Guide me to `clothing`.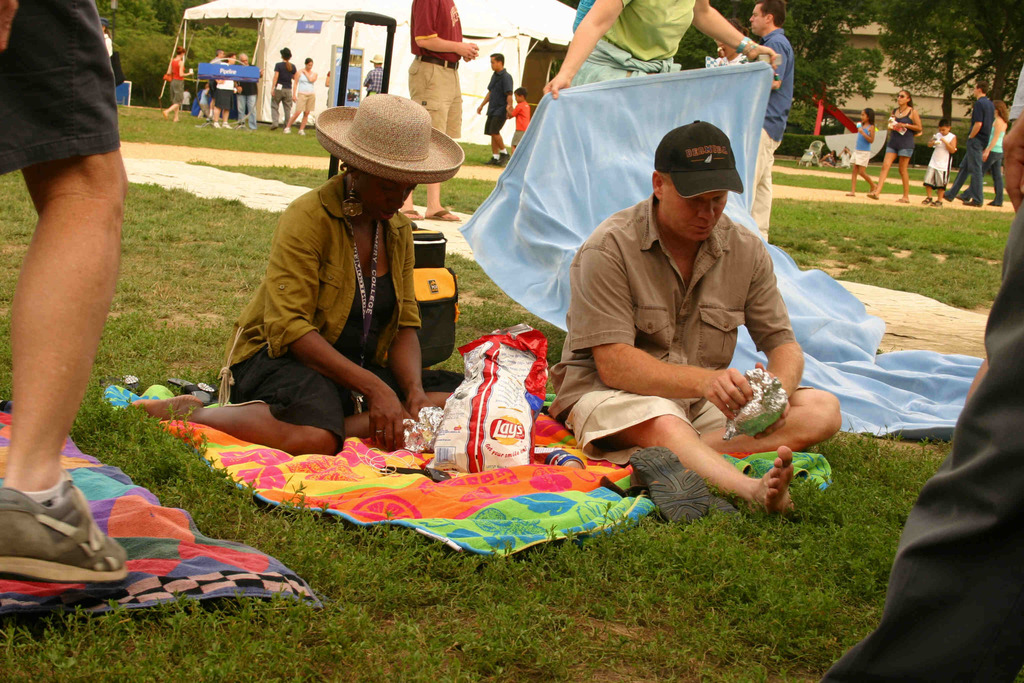
Guidance: x1=486 y1=65 x2=518 y2=140.
